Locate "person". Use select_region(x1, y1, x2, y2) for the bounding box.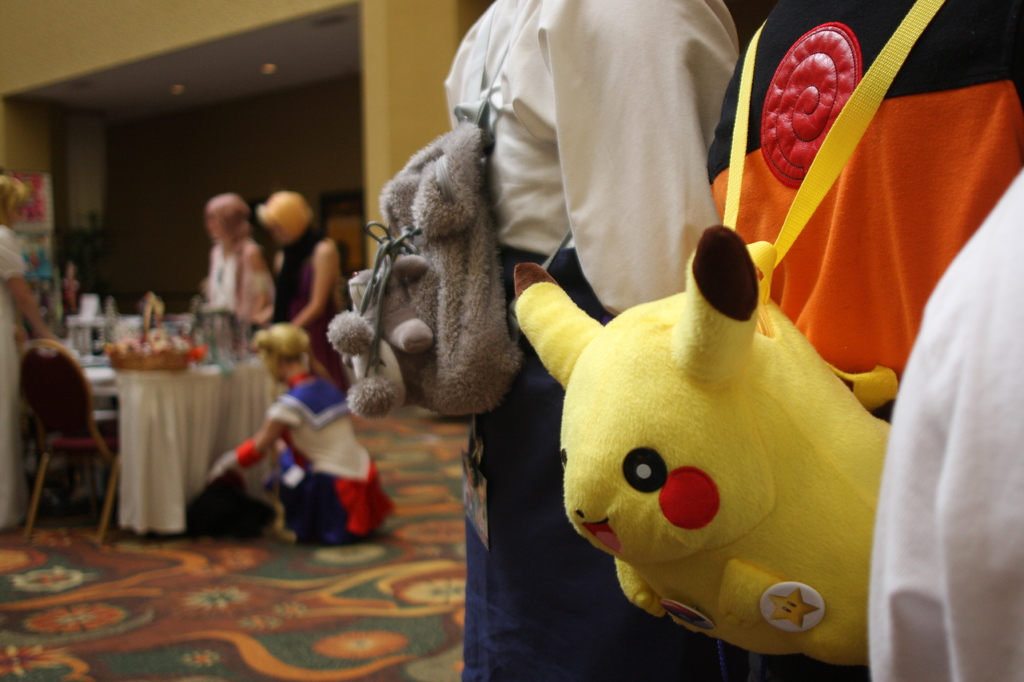
select_region(202, 317, 409, 544).
